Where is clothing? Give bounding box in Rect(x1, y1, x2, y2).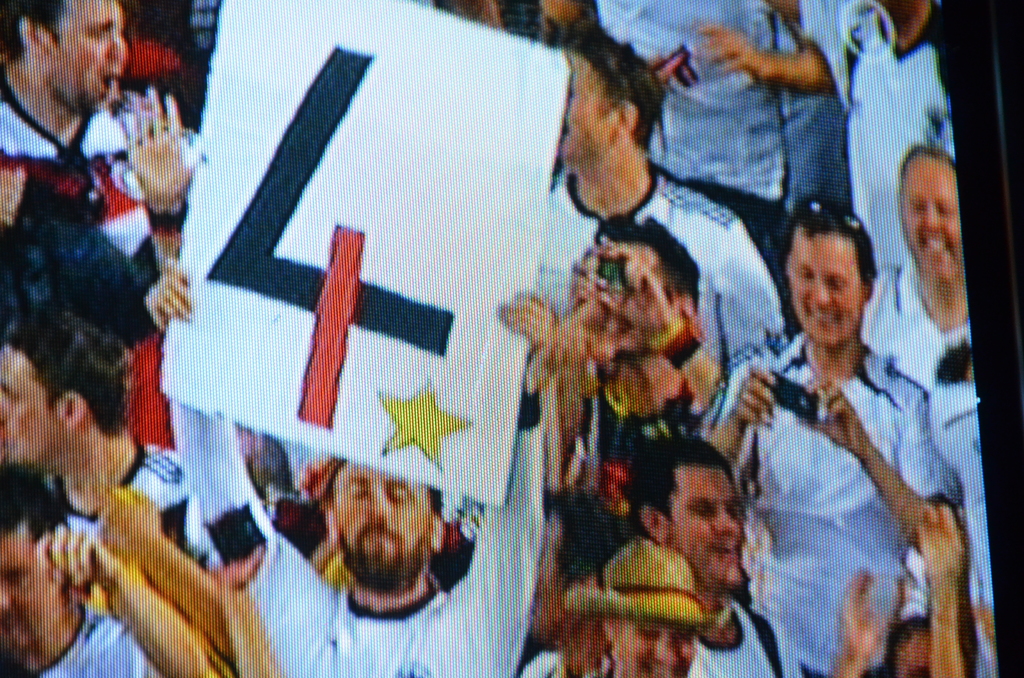
Rect(611, 0, 842, 242).
